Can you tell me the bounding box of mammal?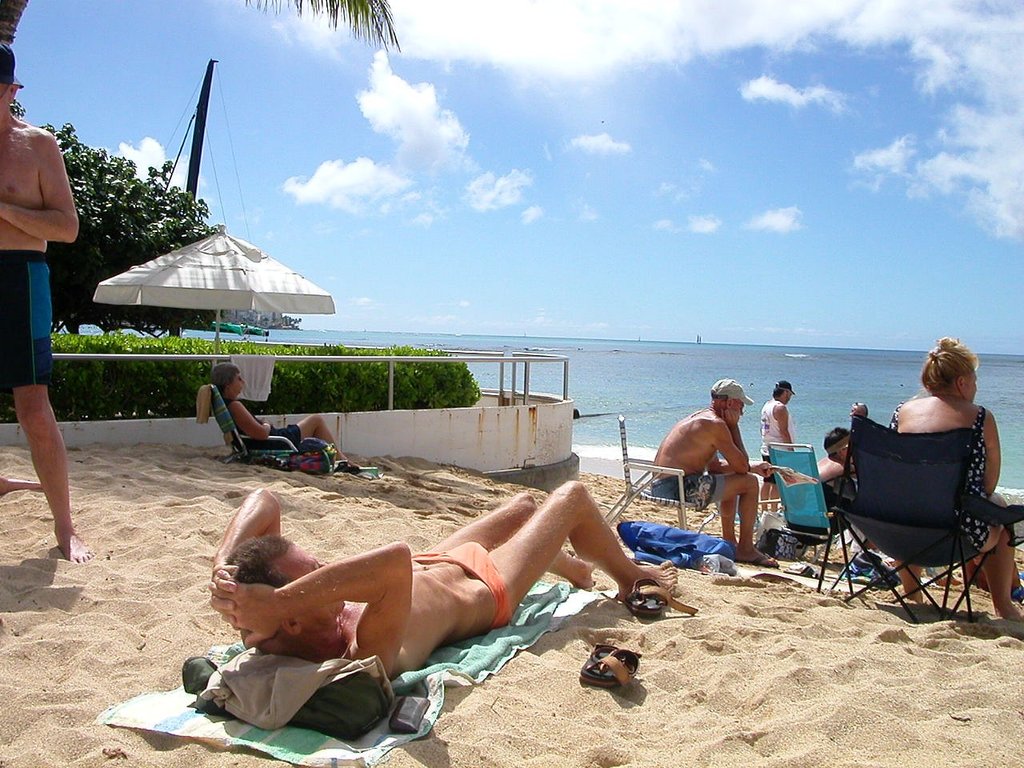
<box>811,421,863,487</box>.
